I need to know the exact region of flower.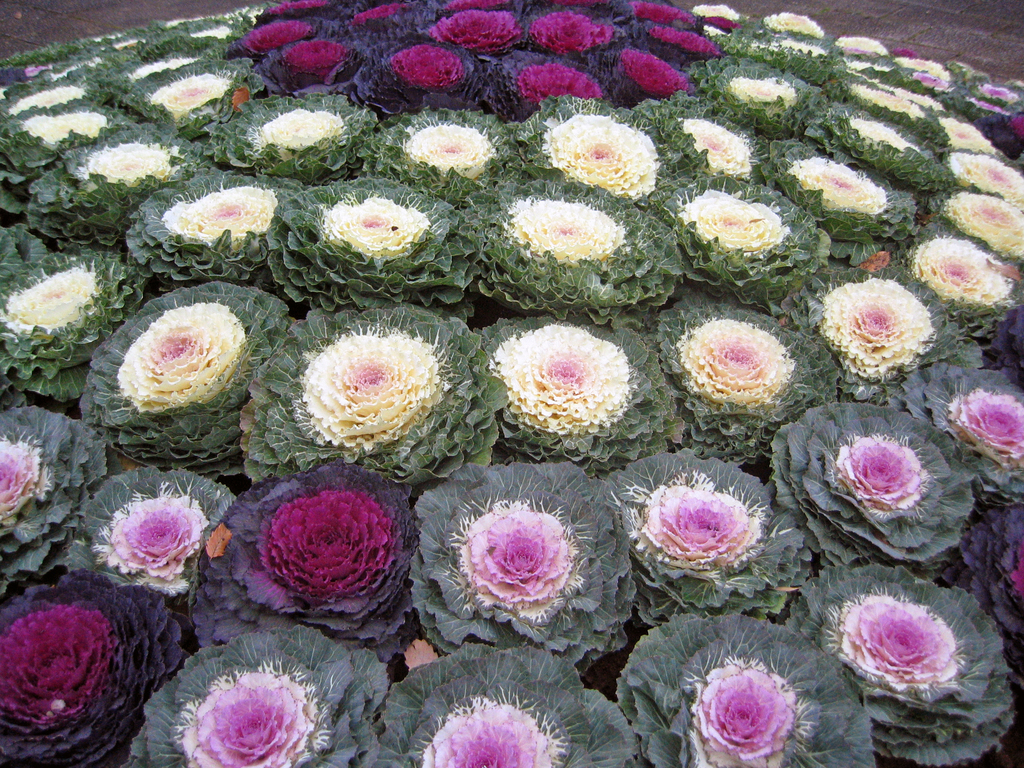
Region: [left=27, top=109, right=101, bottom=145].
